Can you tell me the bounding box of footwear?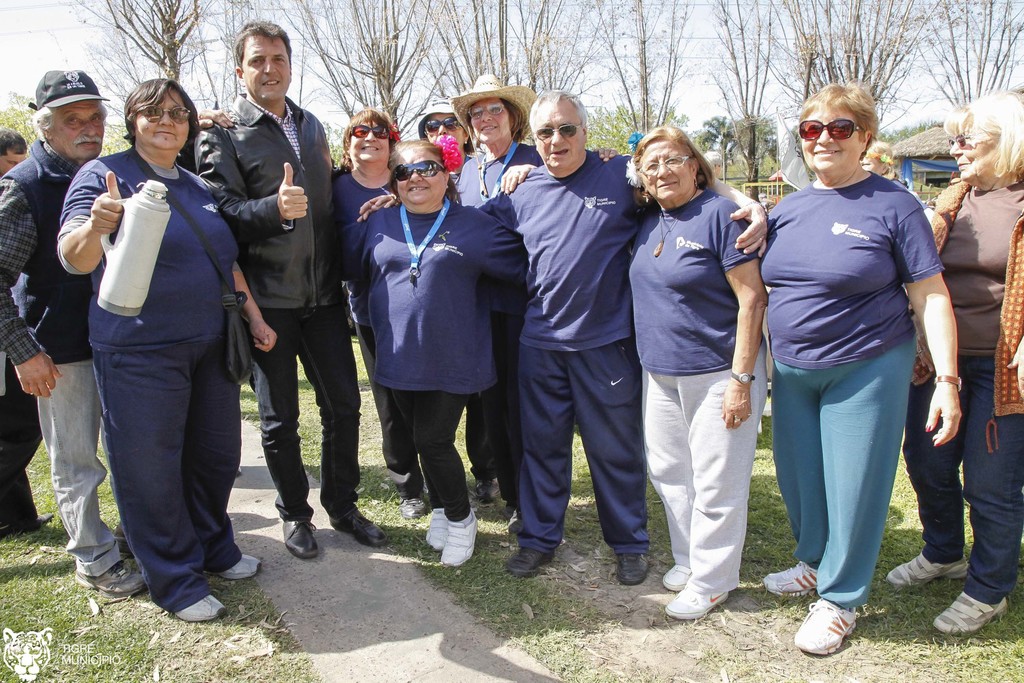
rect(398, 495, 426, 522).
